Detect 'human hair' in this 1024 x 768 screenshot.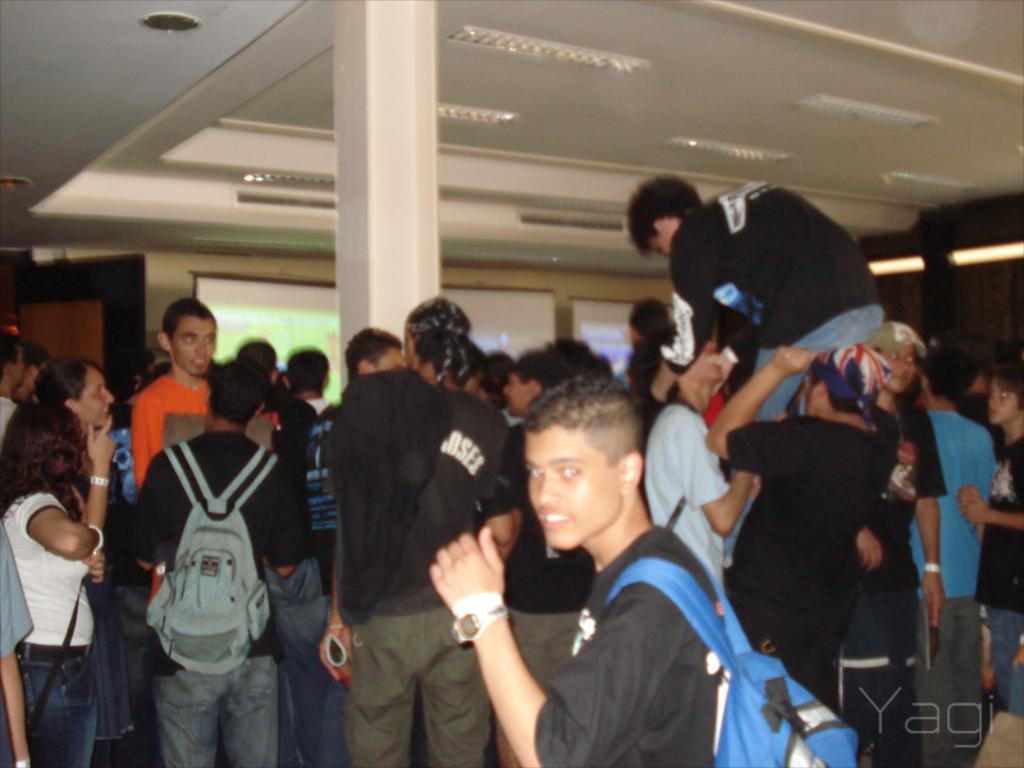
Detection: x1=211 y1=357 x2=271 y2=421.
